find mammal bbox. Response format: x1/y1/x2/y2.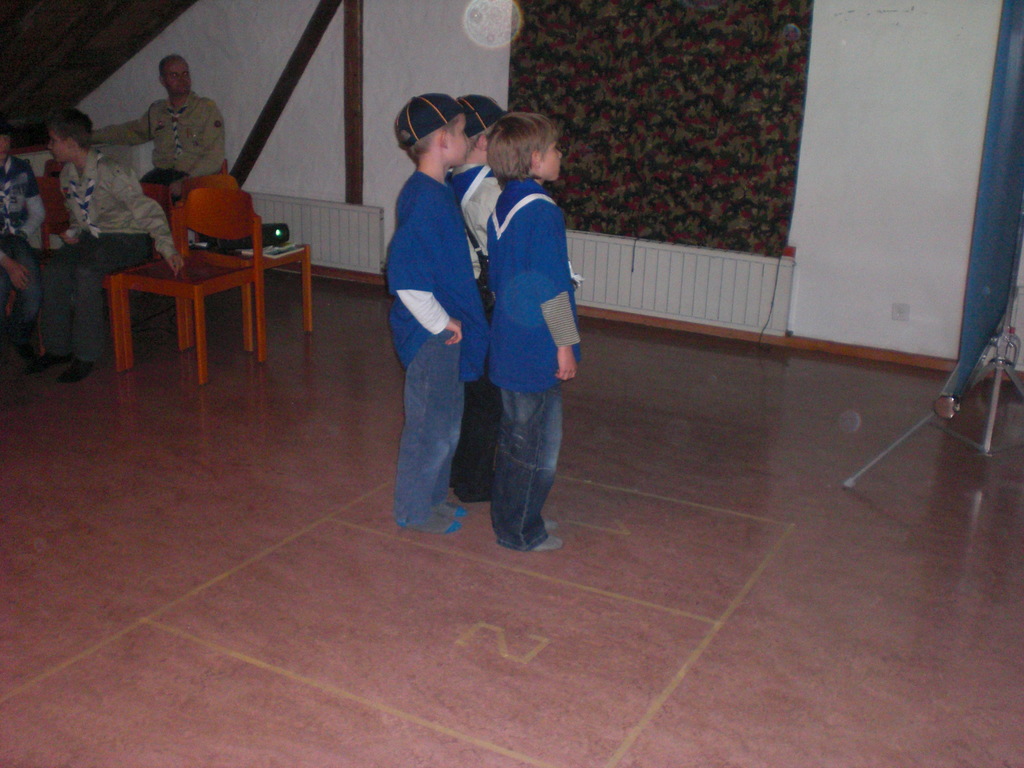
44/108/184/379.
